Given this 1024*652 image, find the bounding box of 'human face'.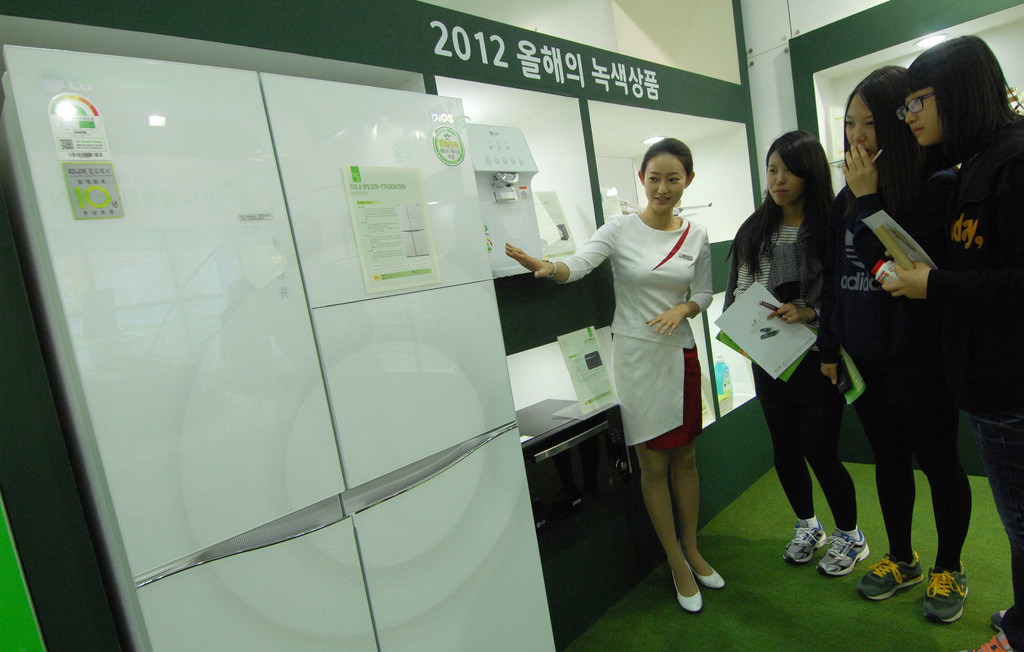
BBox(902, 91, 939, 148).
